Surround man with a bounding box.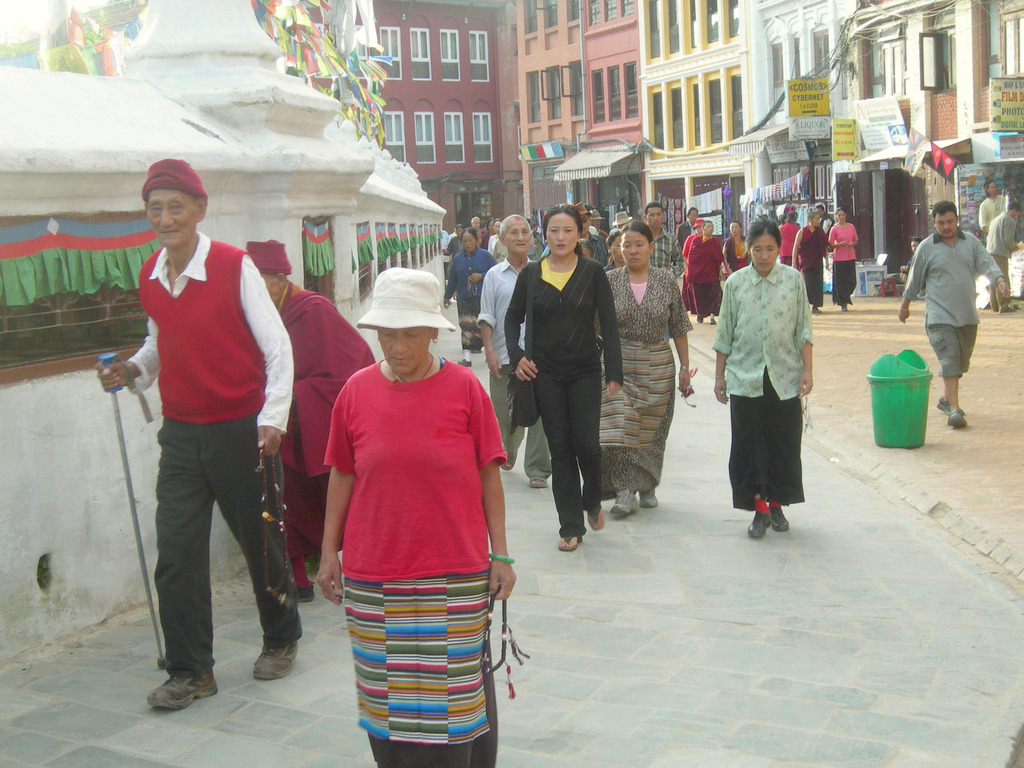
{"x1": 981, "y1": 179, "x2": 1012, "y2": 237}.
